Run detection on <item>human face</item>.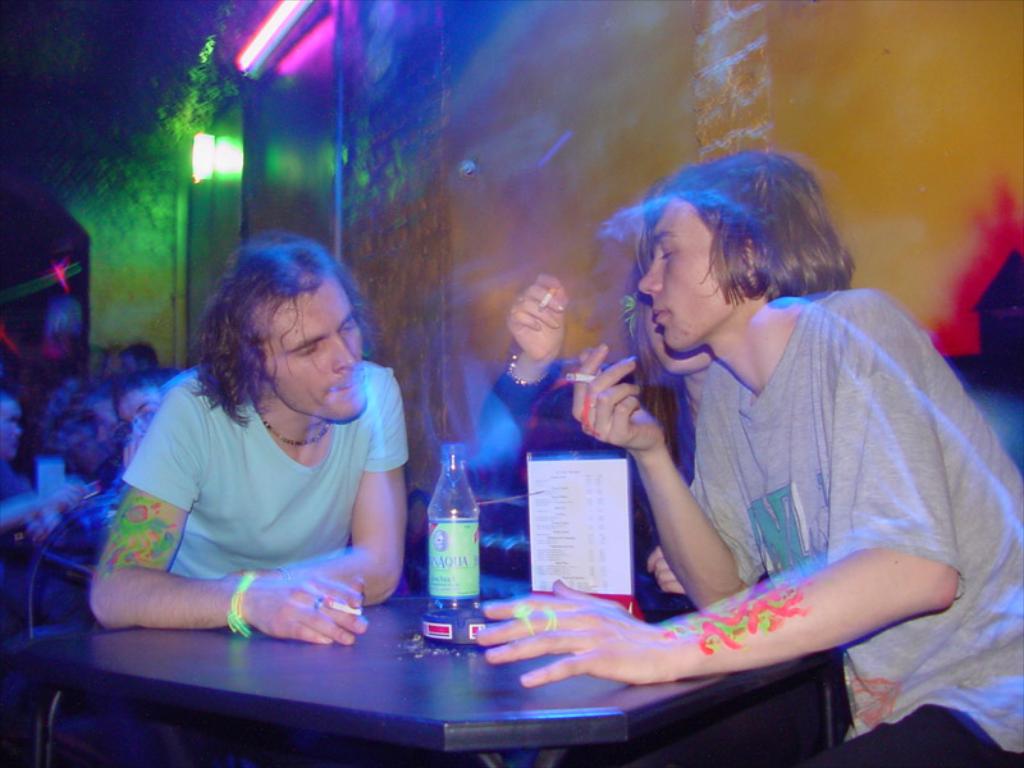
Result: box(637, 196, 727, 353).
